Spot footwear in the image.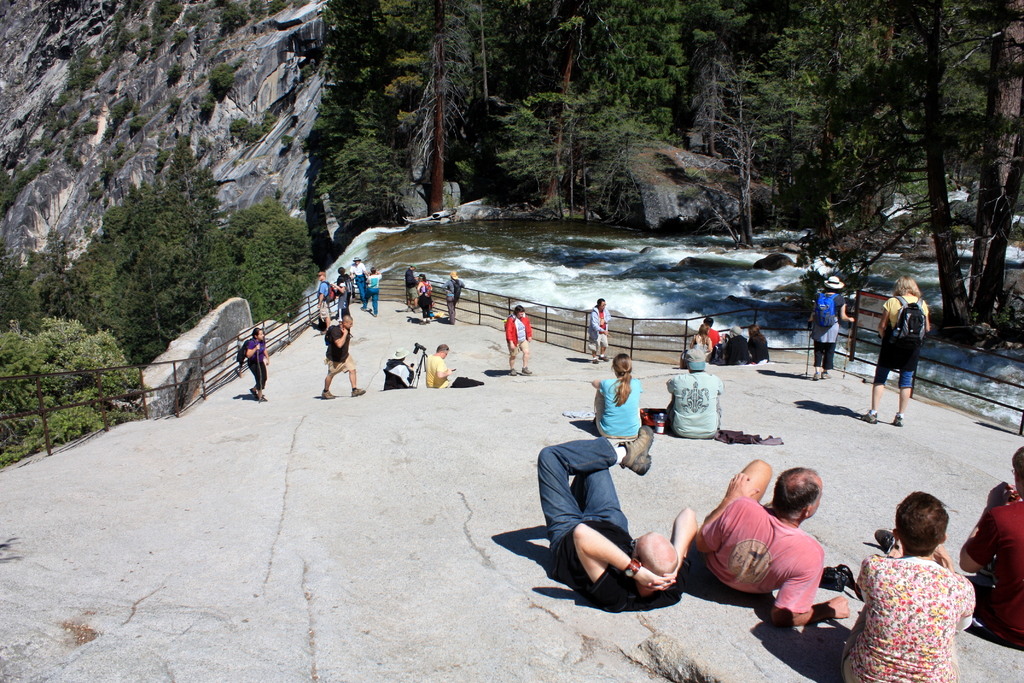
footwear found at x1=611 y1=425 x2=657 y2=475.
